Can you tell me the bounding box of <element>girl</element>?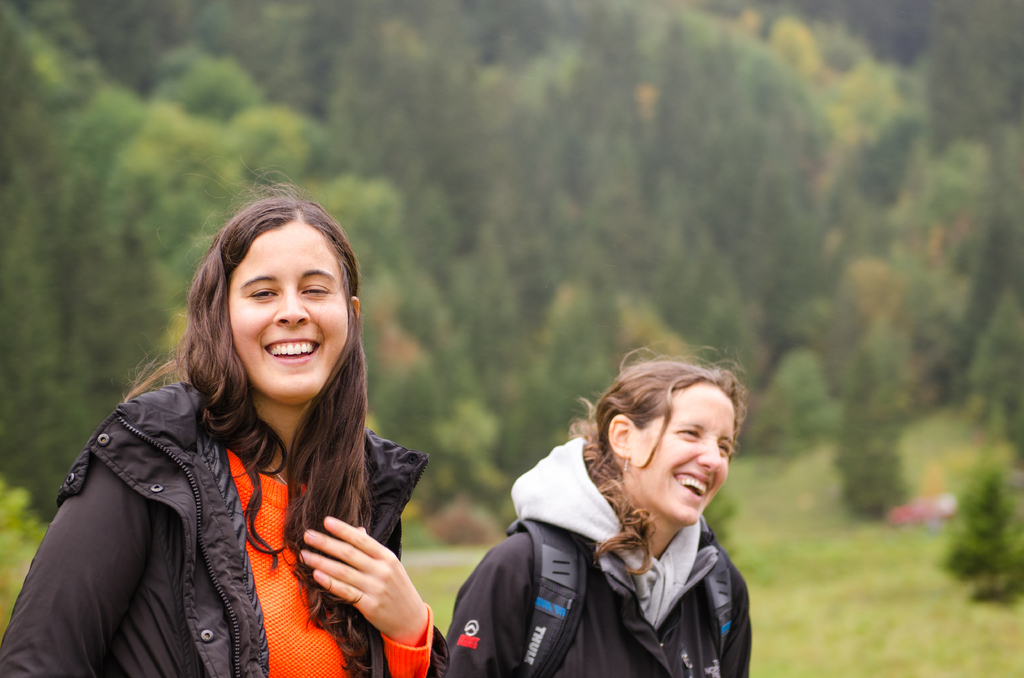
locate(444, 339, 753, 677).
